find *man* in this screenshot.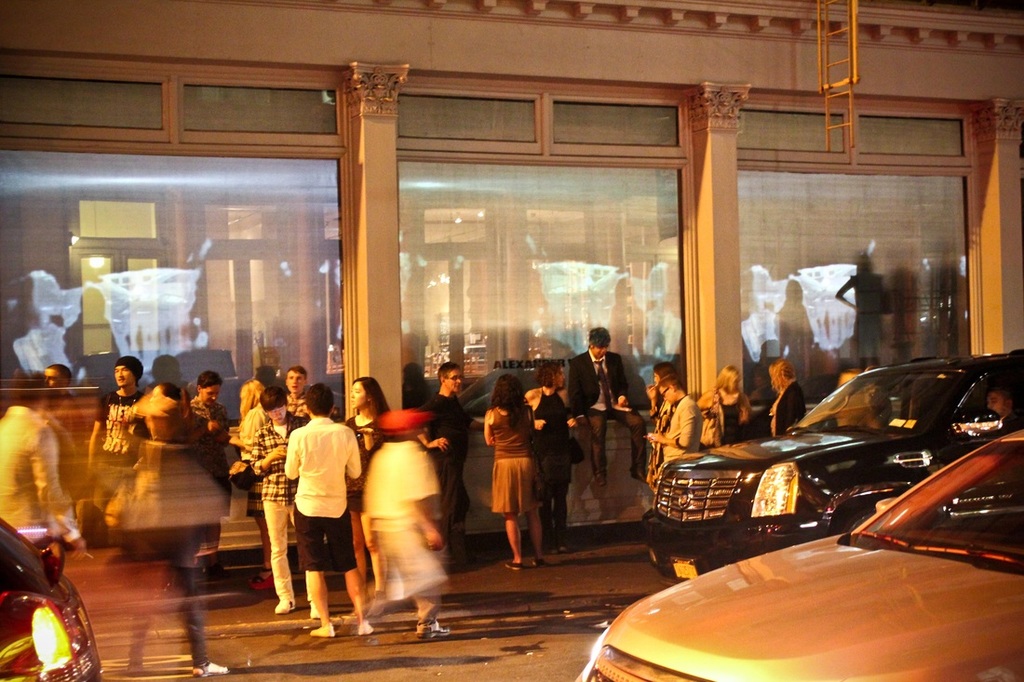
The bounding box for *man* is [0, 364, 89, 561].
